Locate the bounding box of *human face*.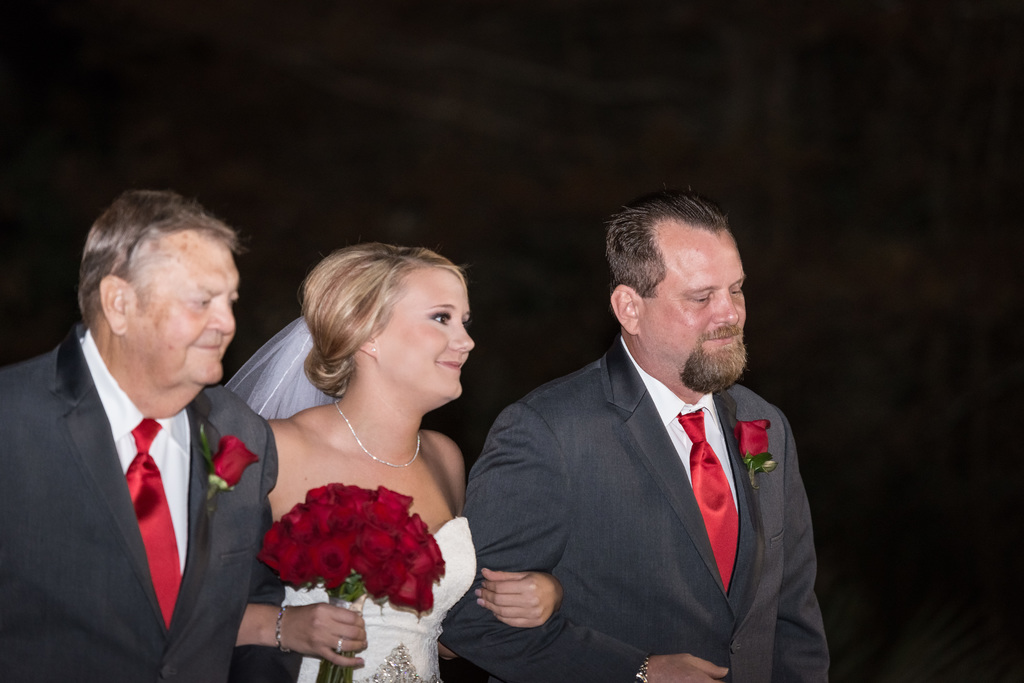
Bounding box: crop(378, 265, 478, 403).
